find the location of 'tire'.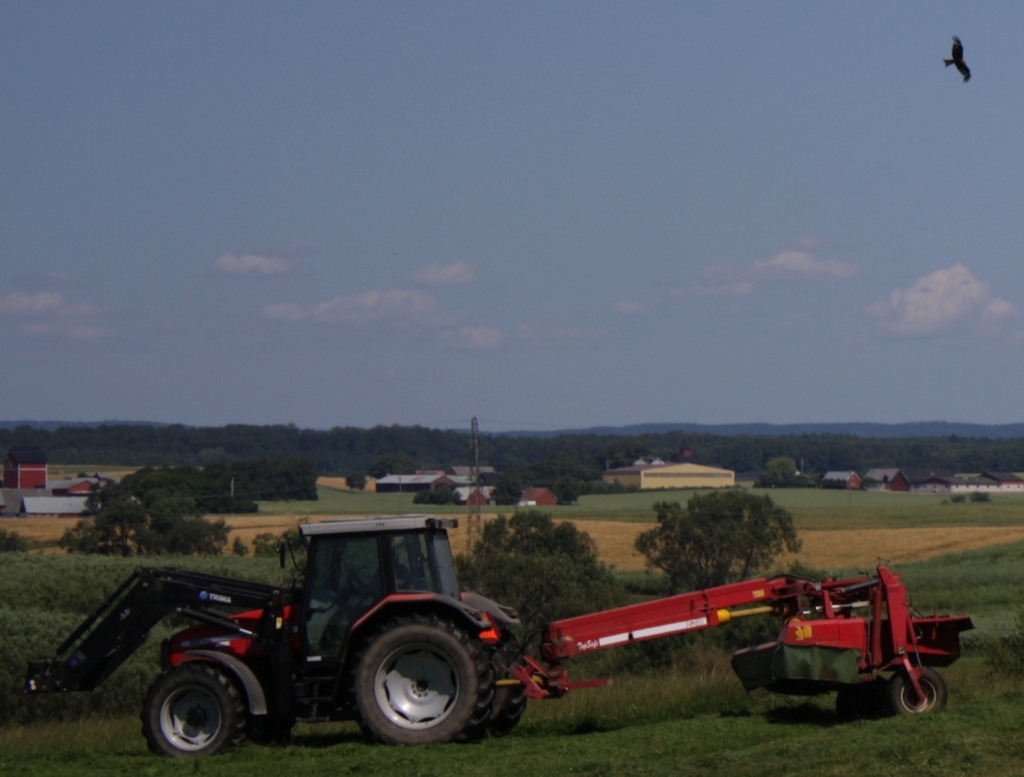
Location: bbox=[351, 616, 487, 743].
